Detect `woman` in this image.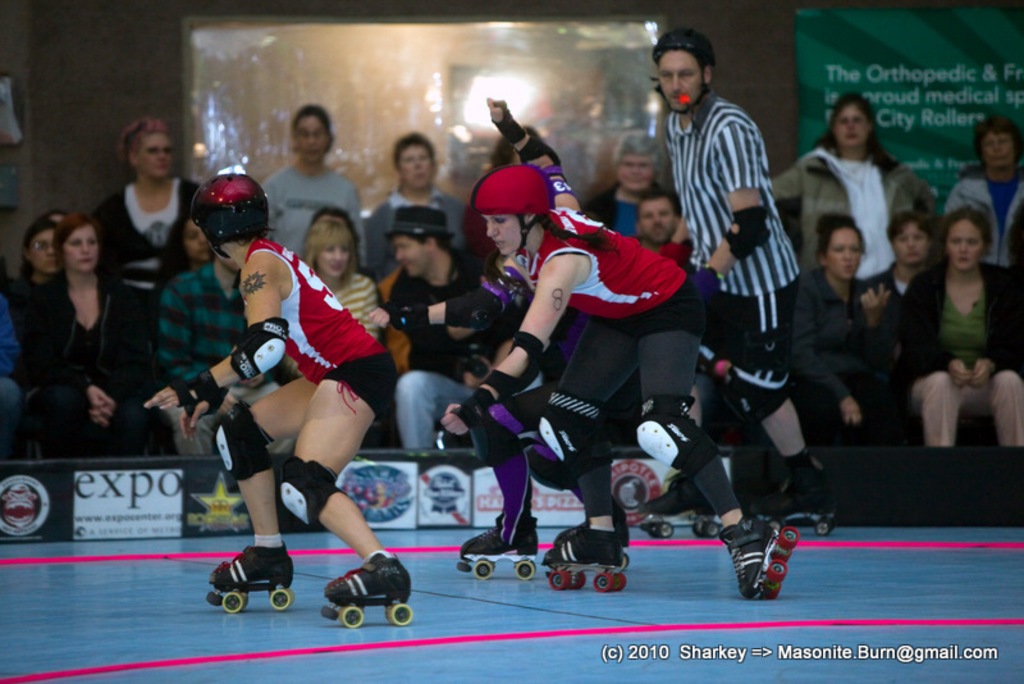
Detection: select_region(264, 101, 369, 275).
